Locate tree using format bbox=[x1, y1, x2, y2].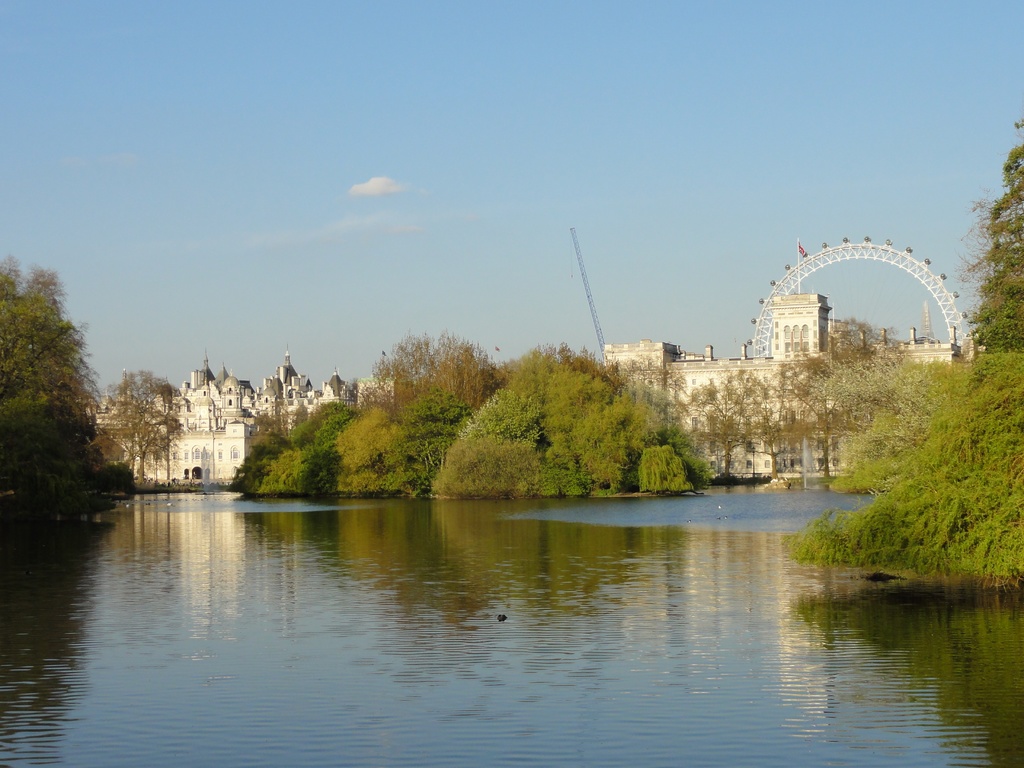
bbox=[93, 367, 192, 482].
